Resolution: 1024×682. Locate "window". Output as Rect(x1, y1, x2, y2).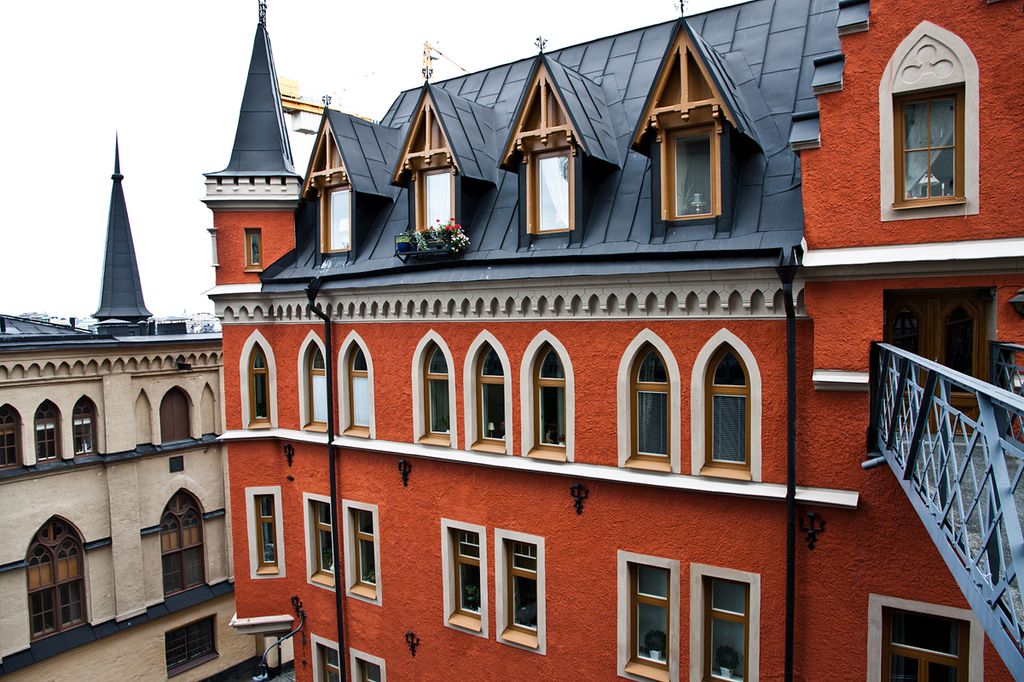
Rect(879, 604, 964, 681).
